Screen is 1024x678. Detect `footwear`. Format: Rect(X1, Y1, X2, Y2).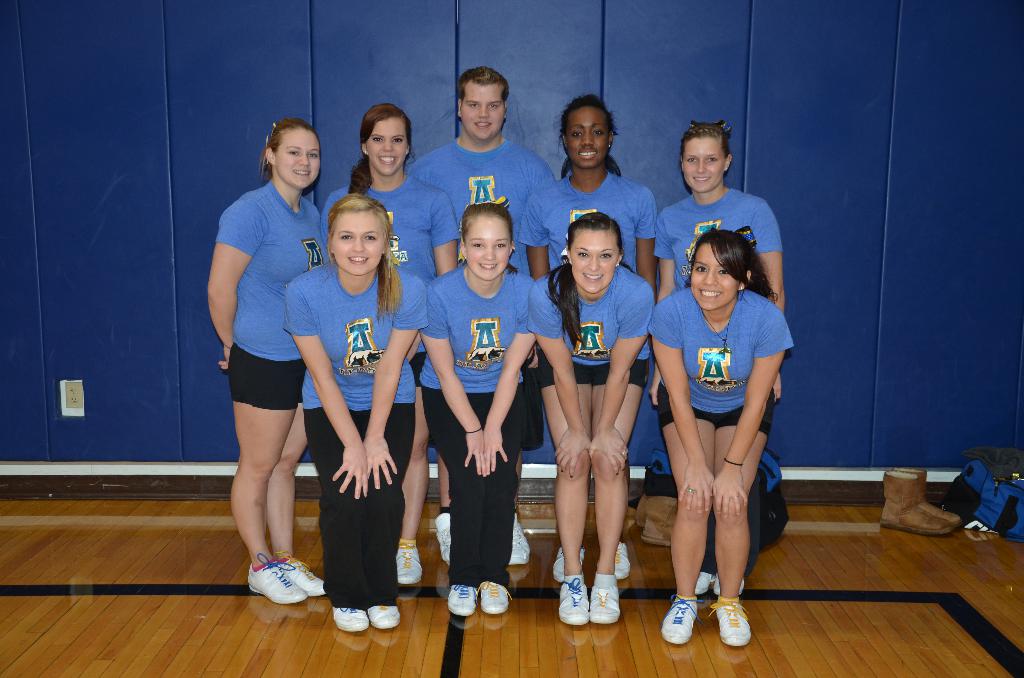
Rect(588, 580, 624, 625).
